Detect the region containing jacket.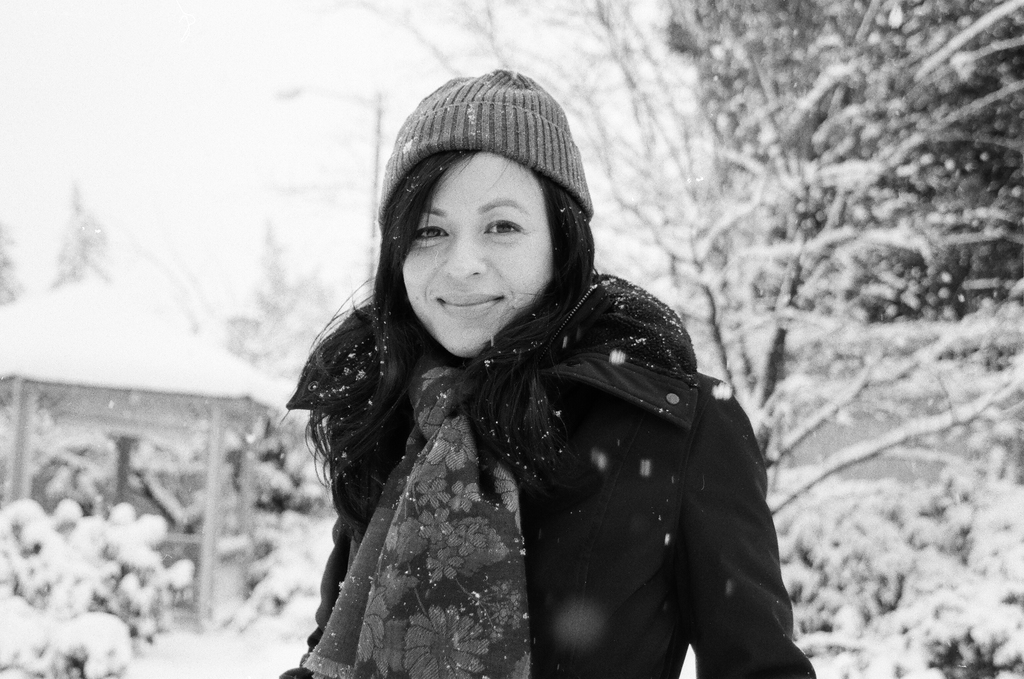
locate(284, 210, 794, 672).
